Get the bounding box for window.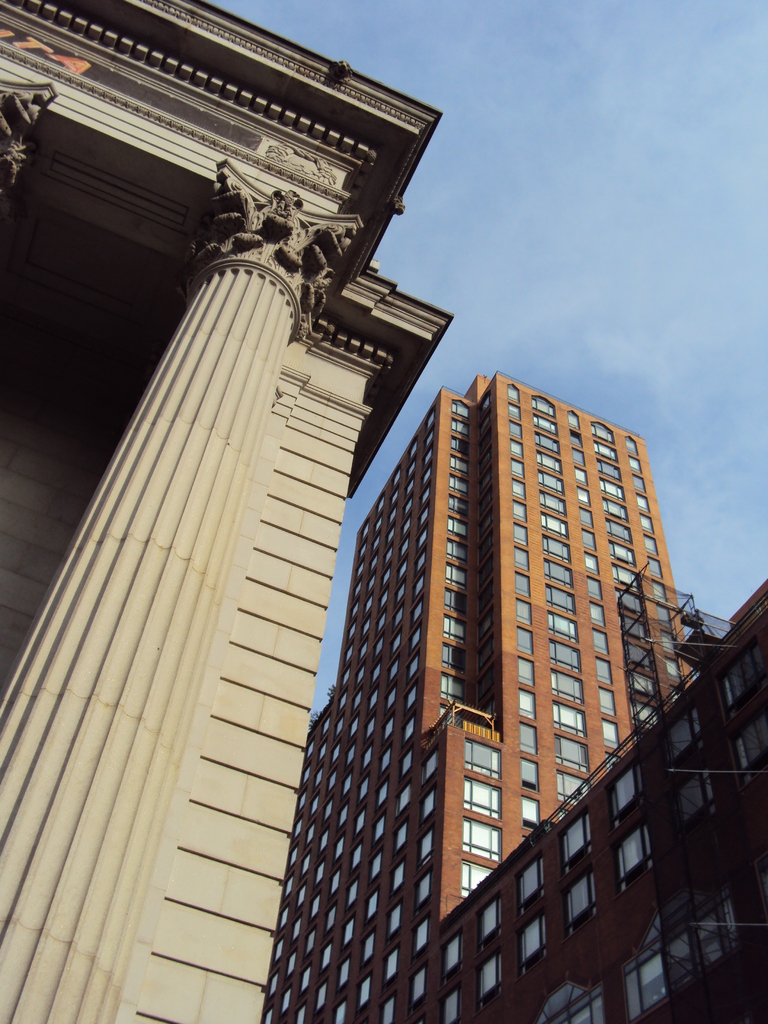
region(605, 514, 632, 547).
